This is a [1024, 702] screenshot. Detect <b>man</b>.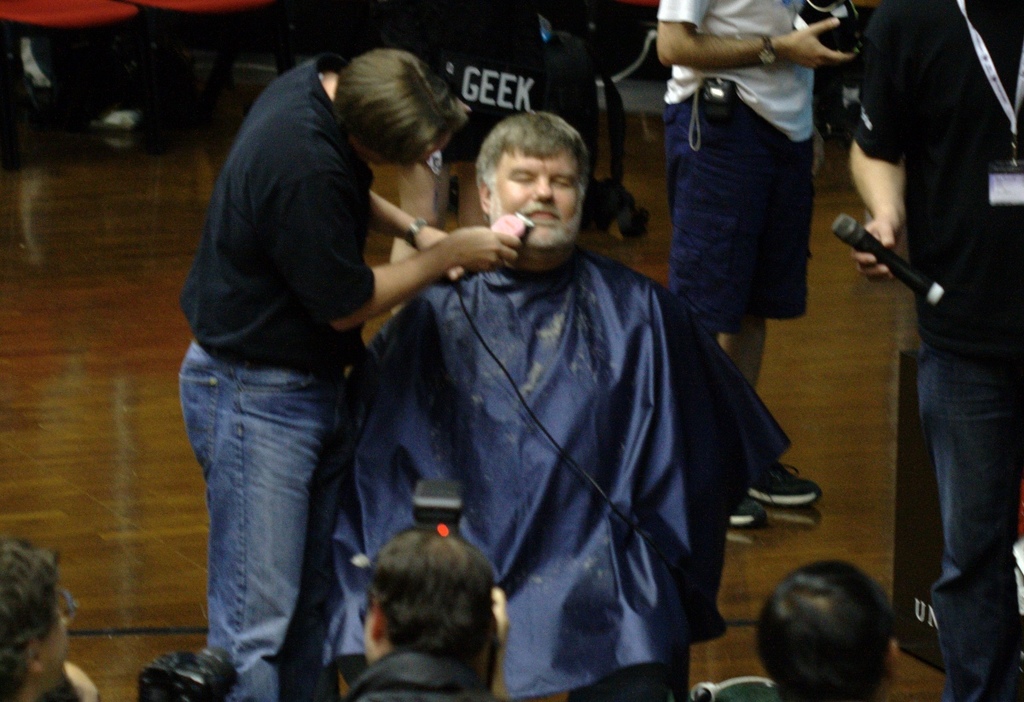
bbox=[654, 0, 856, 527].
